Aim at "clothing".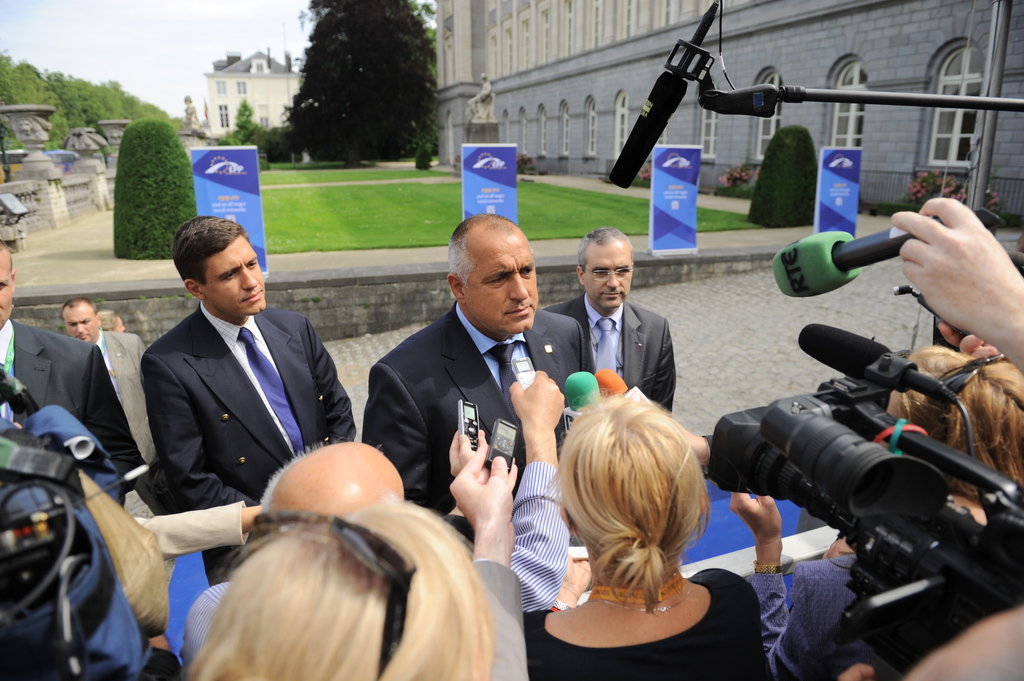
Aimed at [518, 563, 776, 680].
